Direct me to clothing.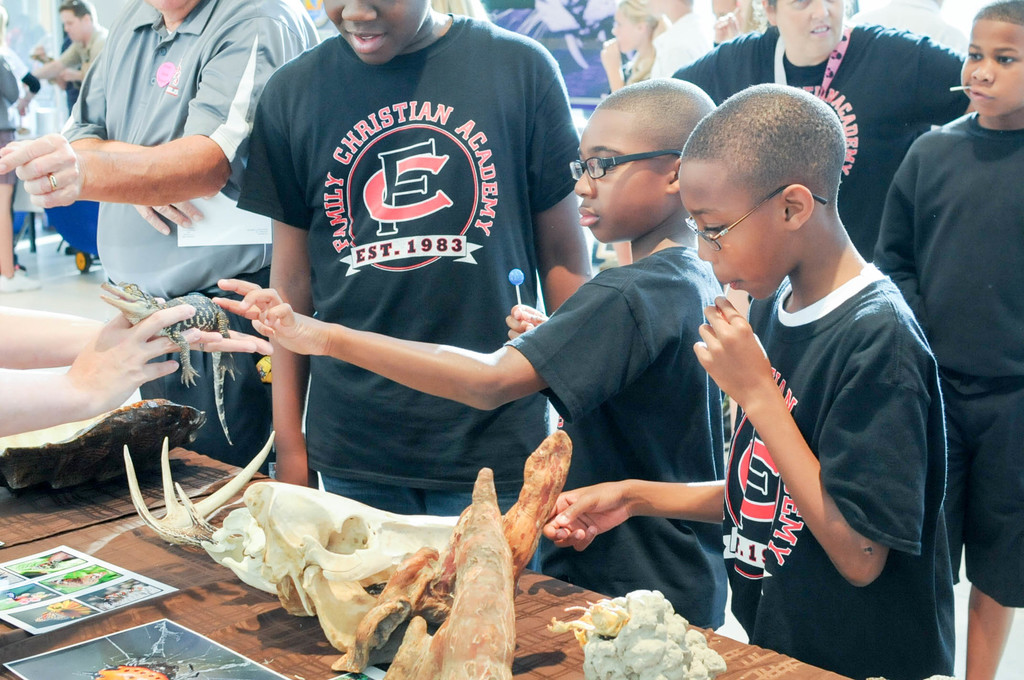
Direction: 709:279:928:679.
